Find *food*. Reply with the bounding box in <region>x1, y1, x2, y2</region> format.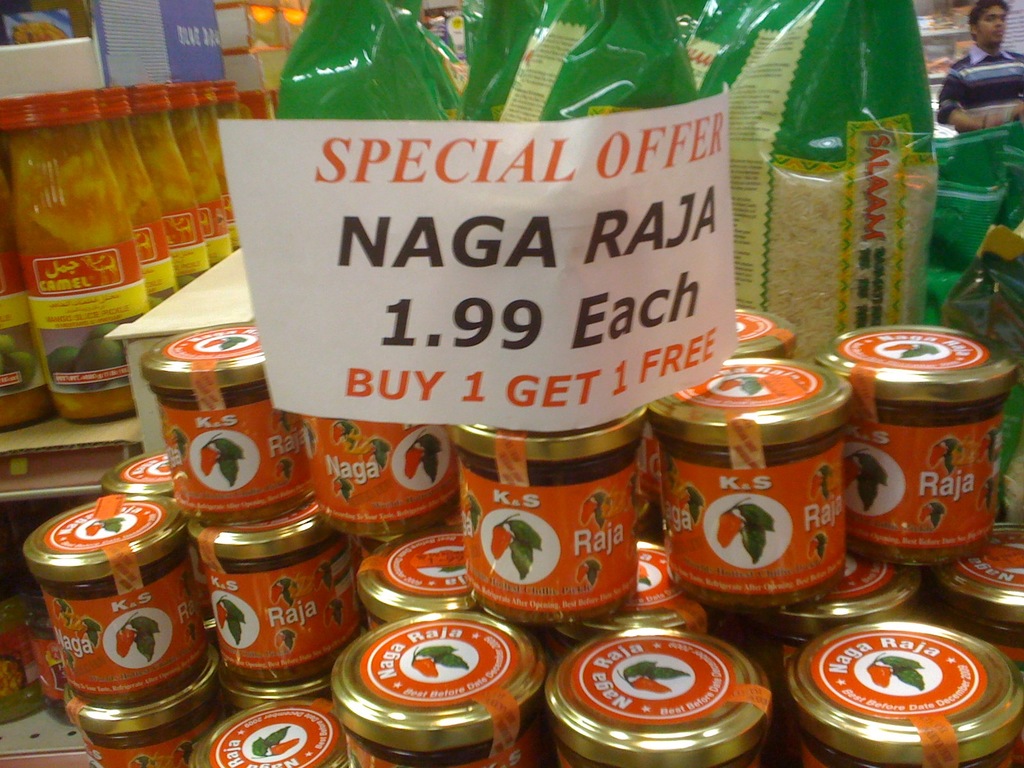
<region>199, 433, 248, 486</region>.
